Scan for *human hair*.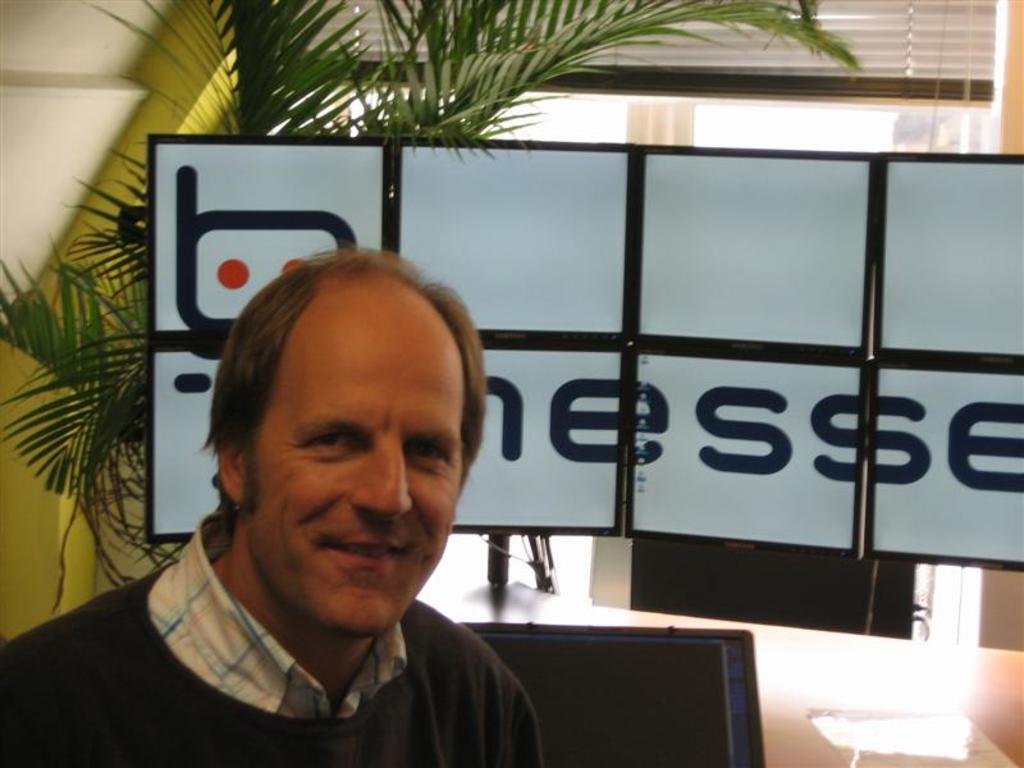
Scan result: bbox=[191, 246, 467, 609].
